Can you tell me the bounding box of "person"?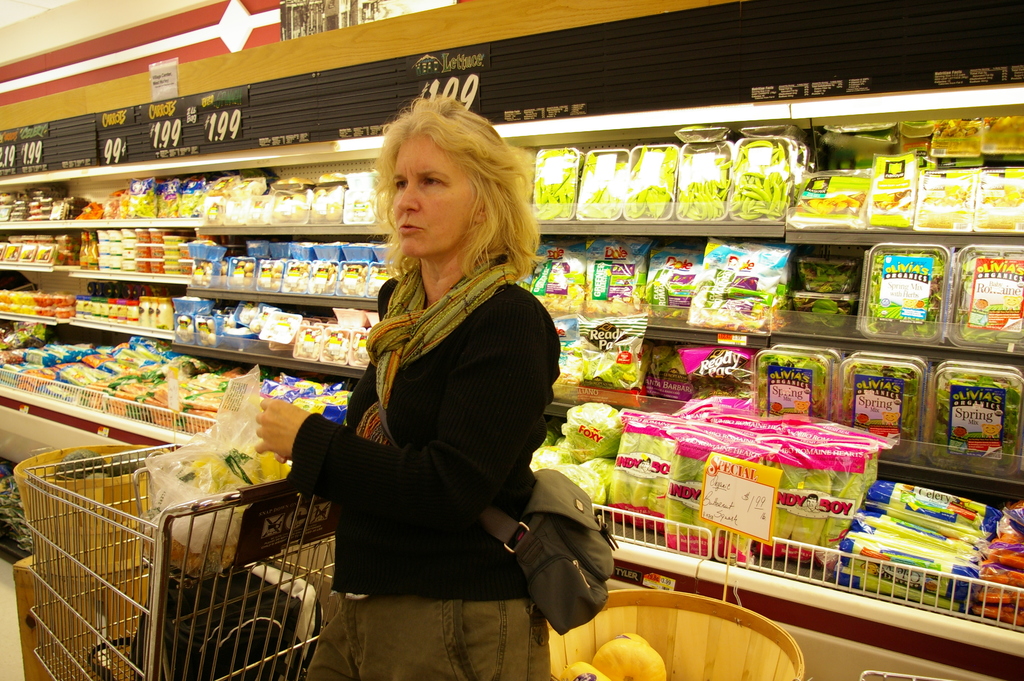
crop(312, 106, 568, 659).
